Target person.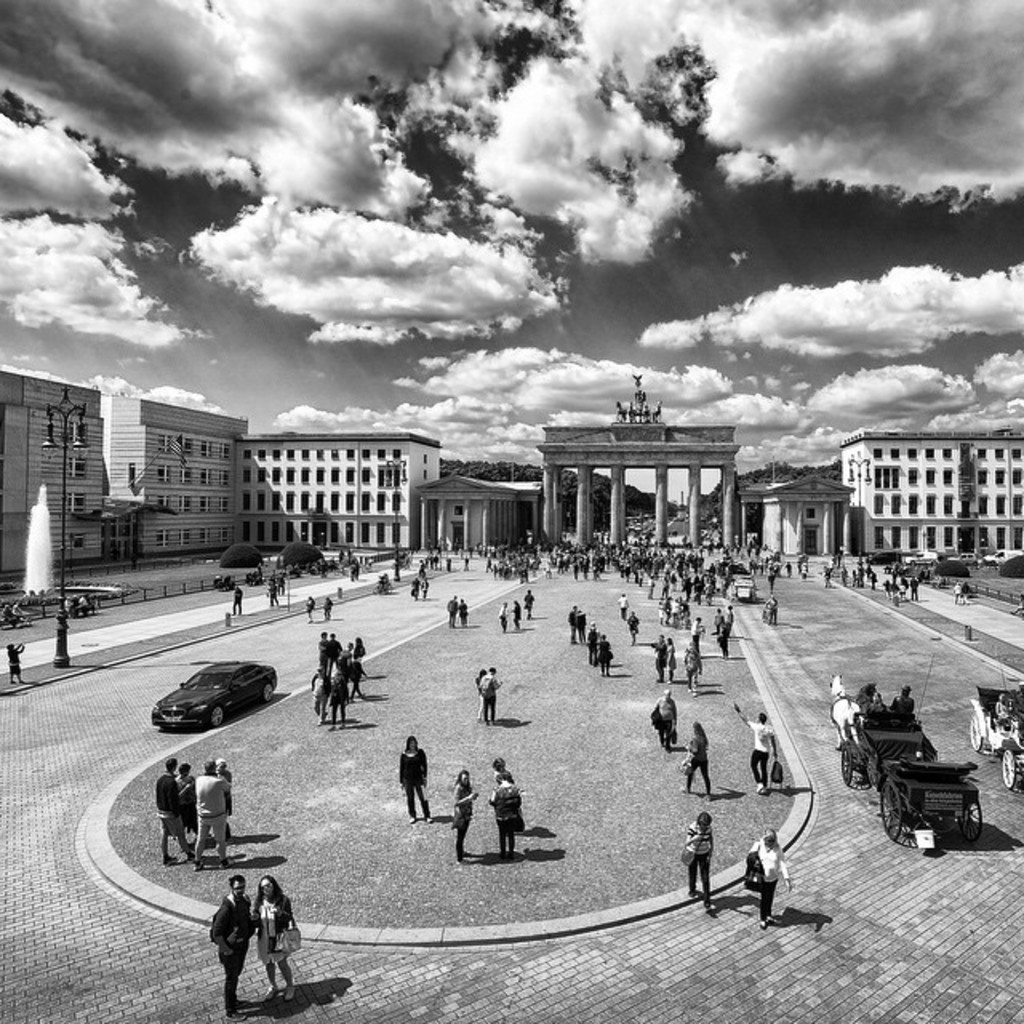
Target region: x1=64 y1=595 x2=77 y2=626.
